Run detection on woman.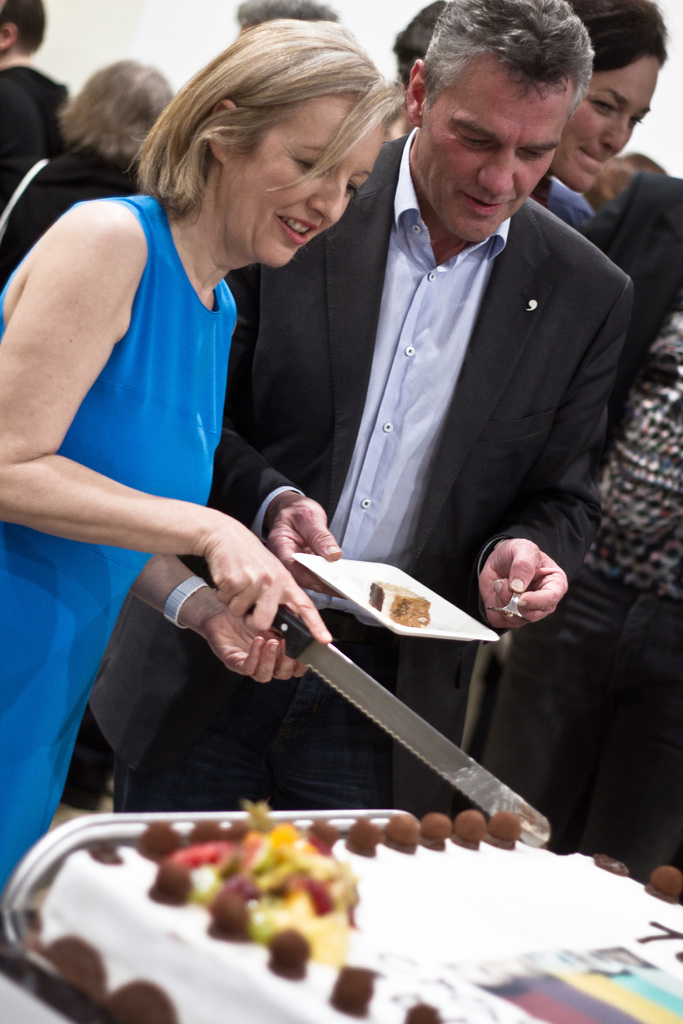
Result: <region>0, 58, 189, 301</region>.
